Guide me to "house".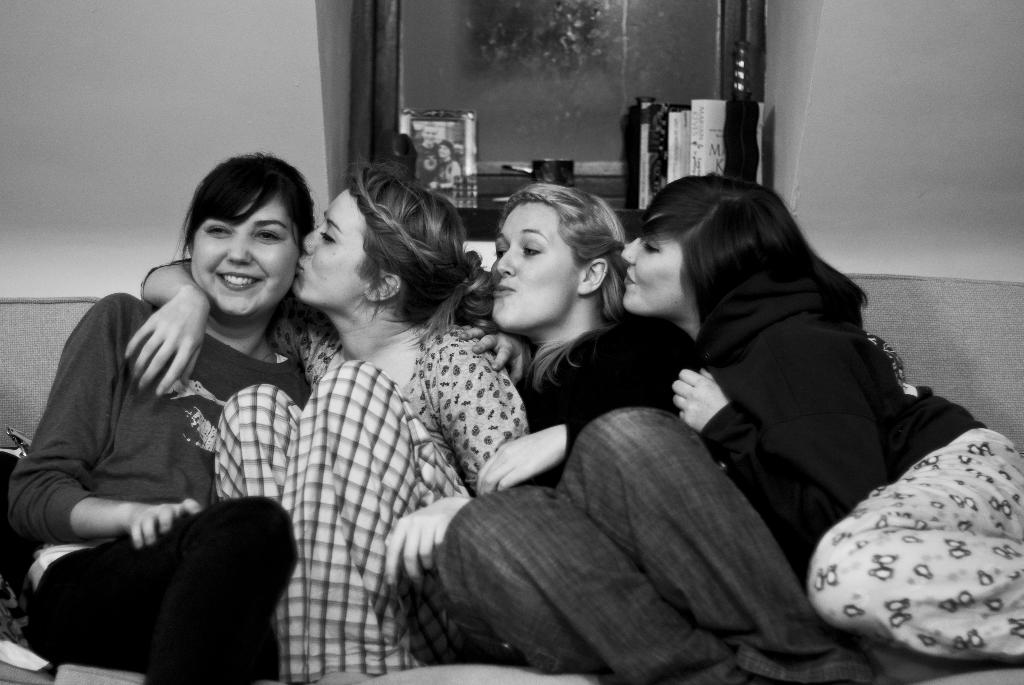
Guidance: 8 0 1023 684.
